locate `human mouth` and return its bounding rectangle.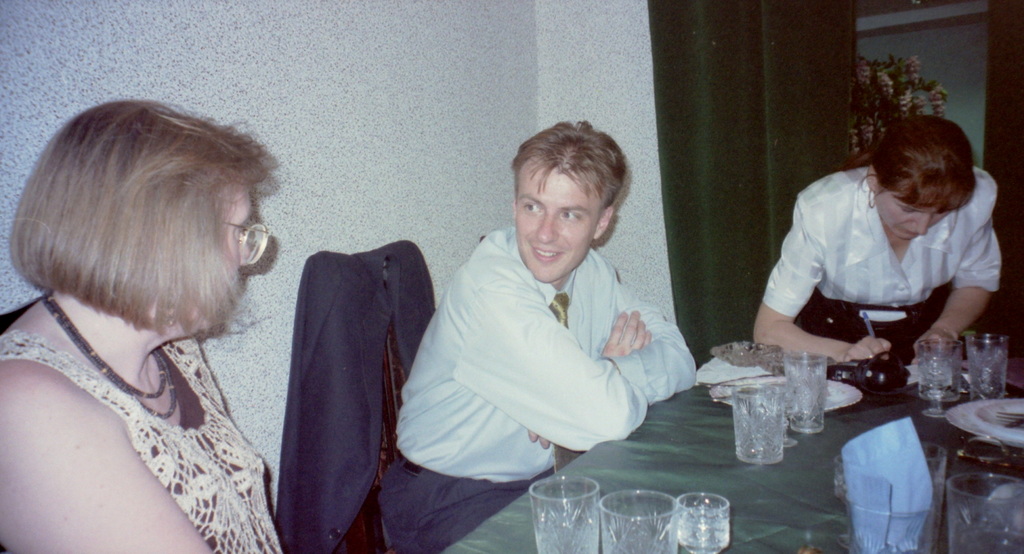
[x1=901, y1=229, x2=911, y2=243].
